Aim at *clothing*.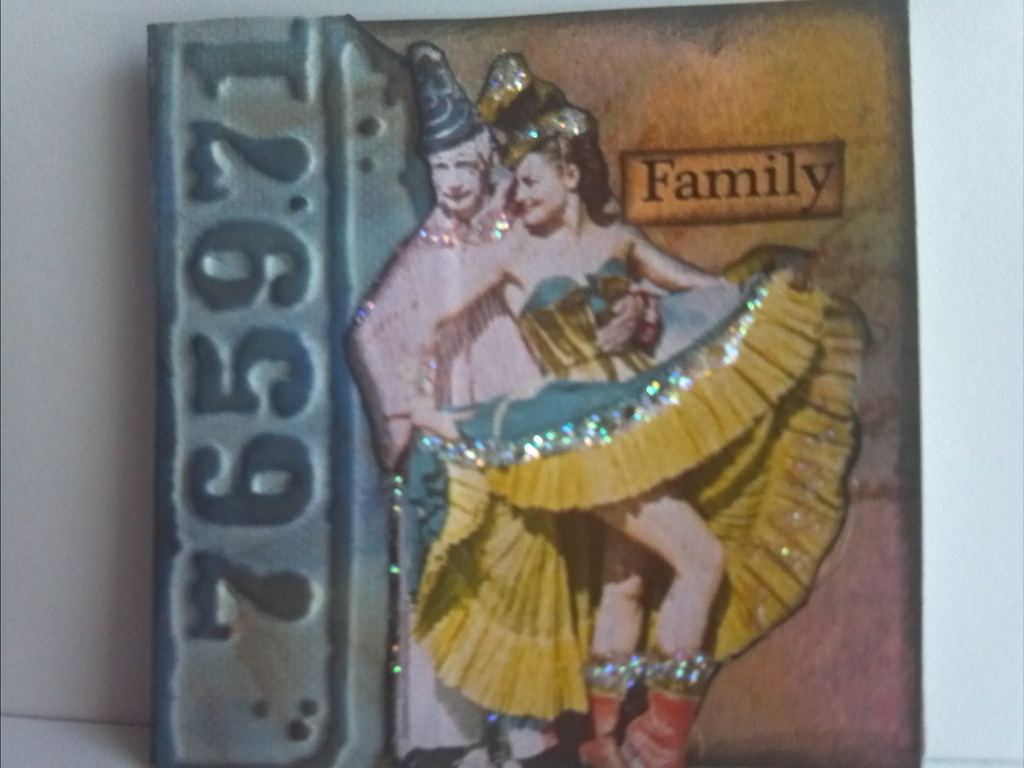
Aimed at {"x1": 346, "y1": 172, "x2": 548, "y2": 759}.
